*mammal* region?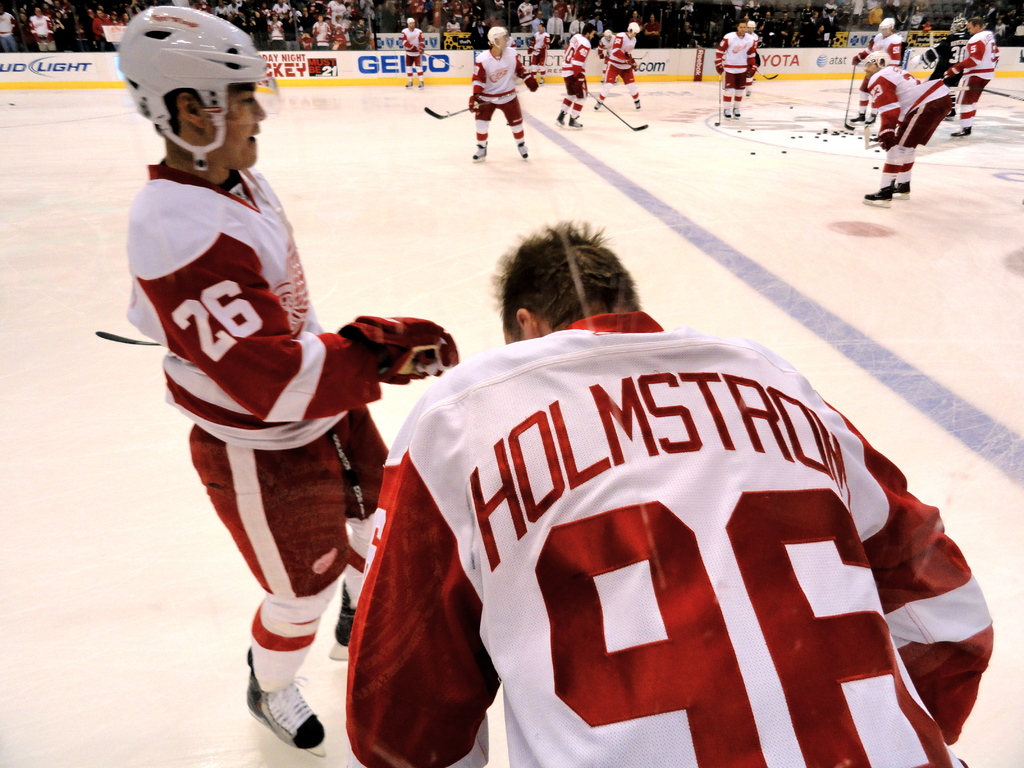
BBox(848, 11, 904, 120)
